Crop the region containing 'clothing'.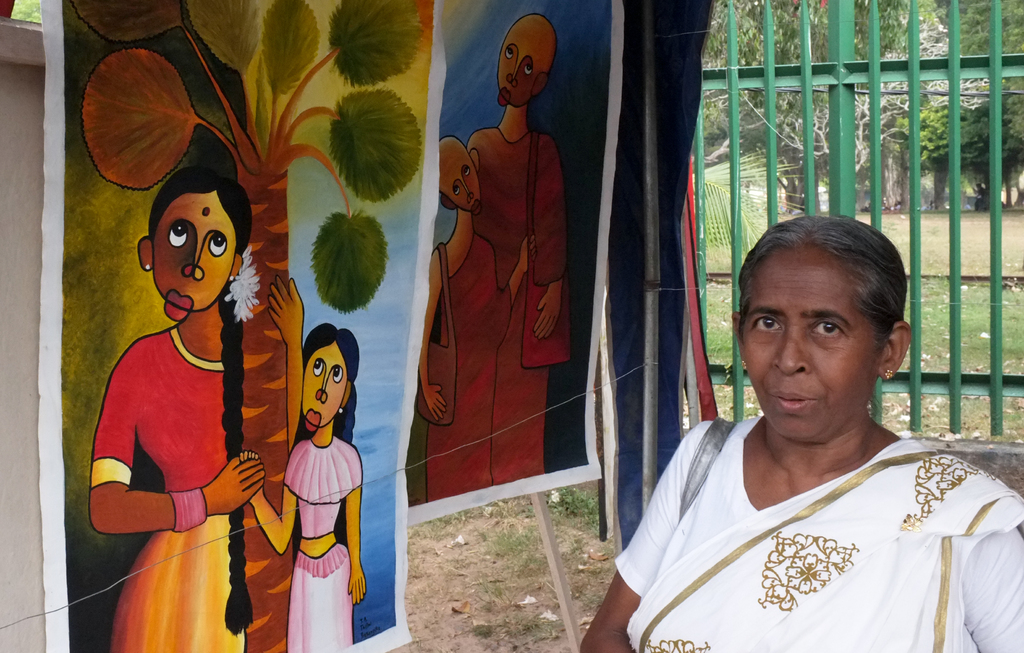
Crop region: BBox(89, 327, 241, 652).
